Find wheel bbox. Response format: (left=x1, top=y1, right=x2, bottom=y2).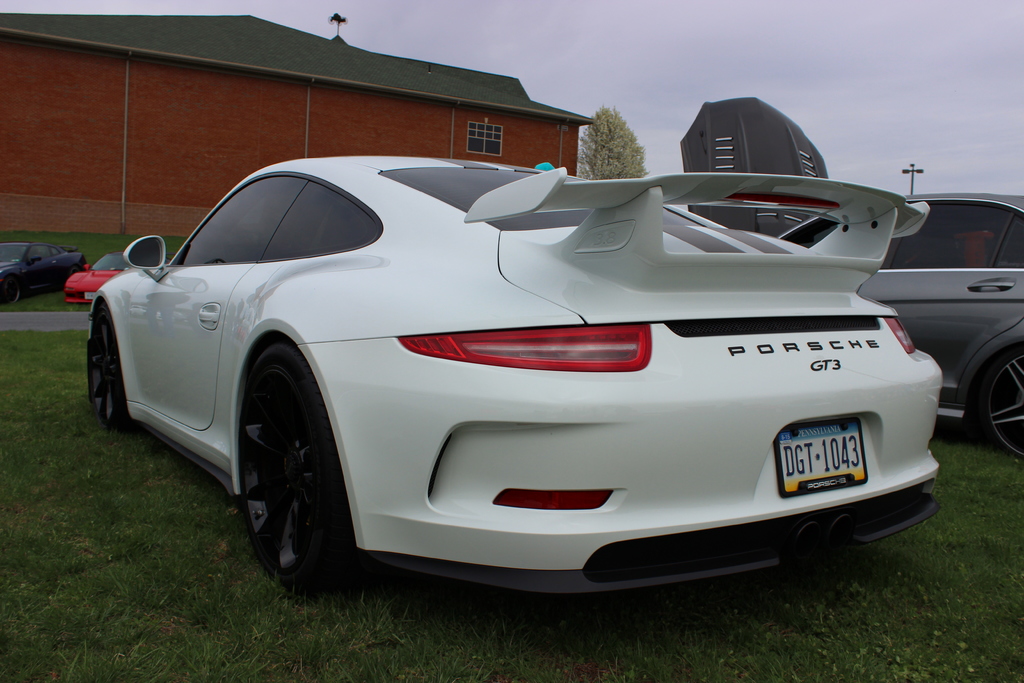
(left=88, top=303, right=139, bottom=436).
